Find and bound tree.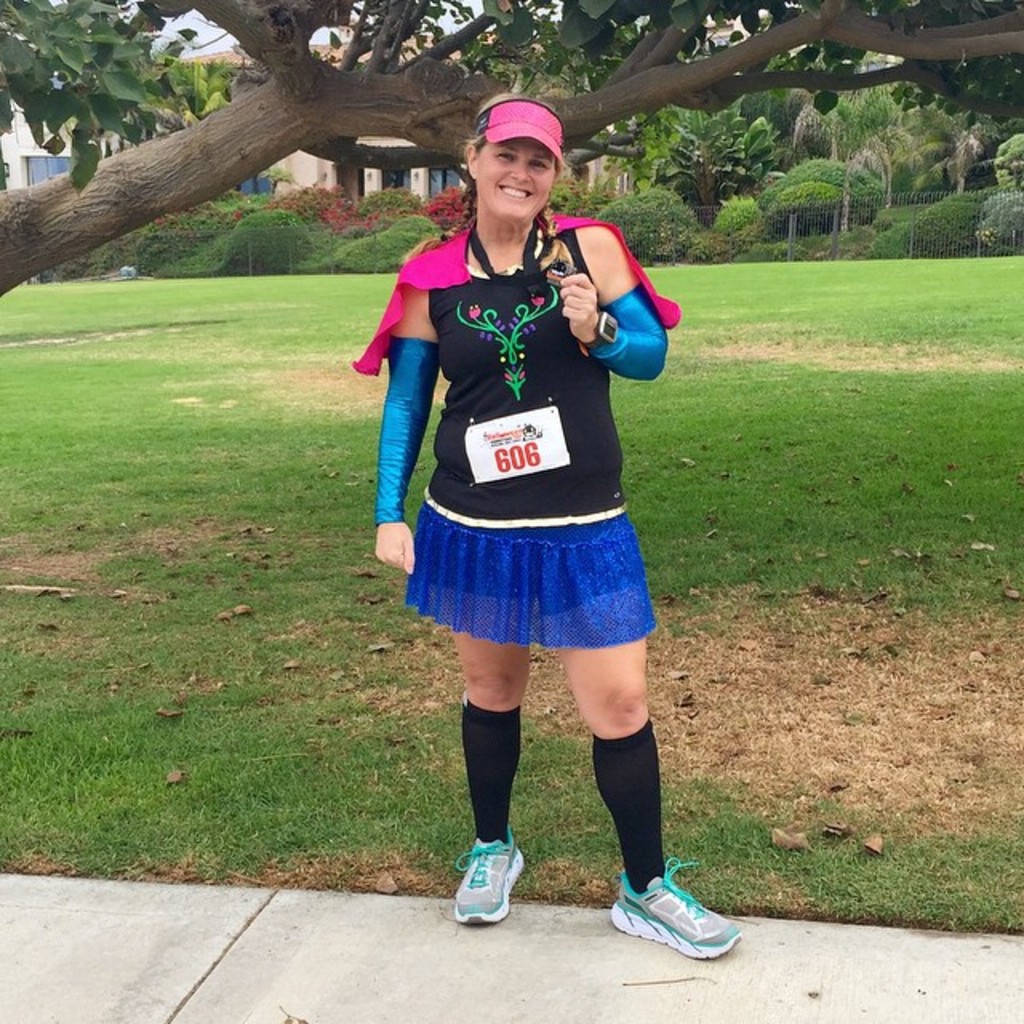
Bound: {"x1": 798, "y1": 86, "x2": 931, "y2": 235}.
